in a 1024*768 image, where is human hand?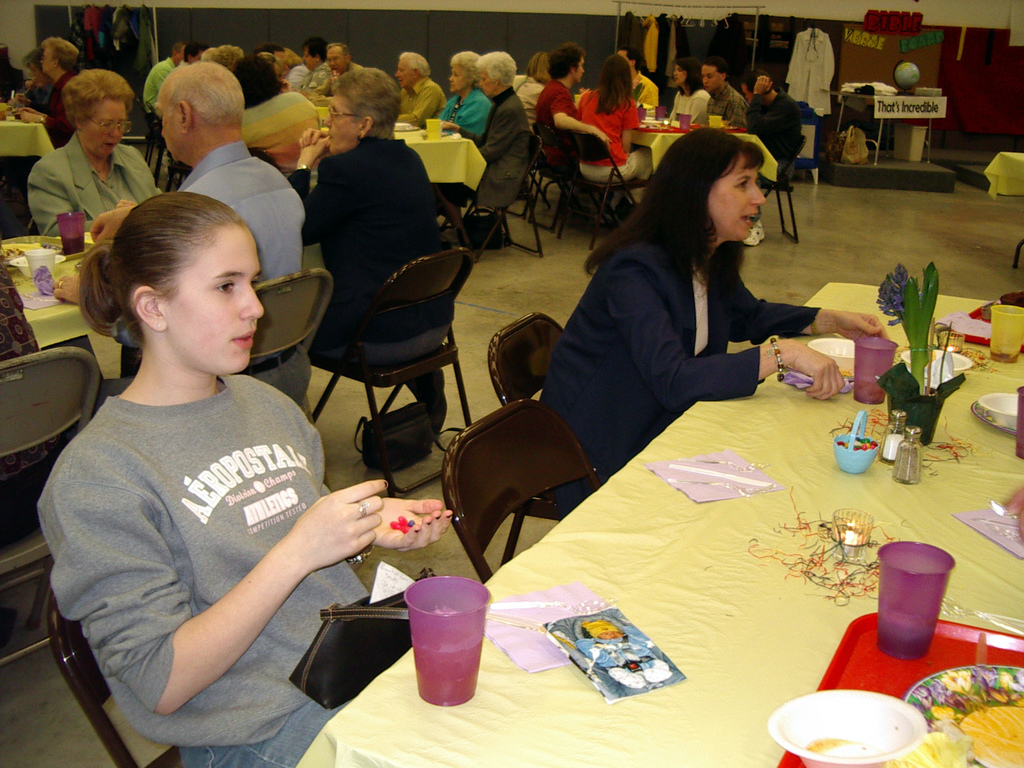
detection(787, 339, 847, 401).
